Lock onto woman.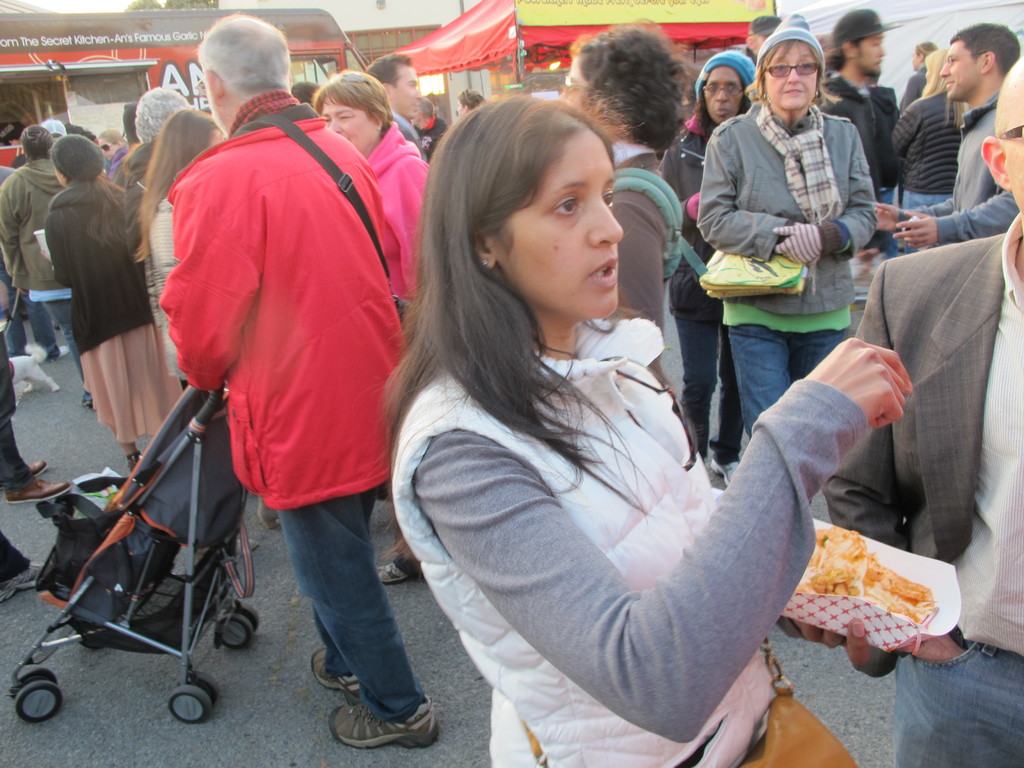
Locked: select_region(380, 71, 853, 766).
